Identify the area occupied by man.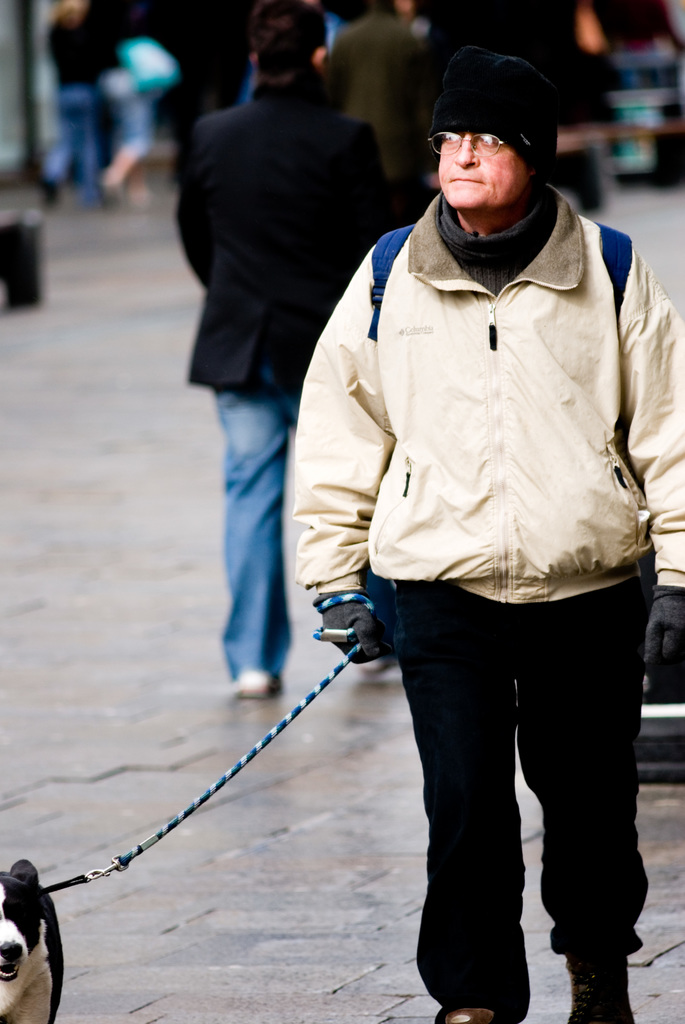
Area: region(279, 42, 672, 980).
